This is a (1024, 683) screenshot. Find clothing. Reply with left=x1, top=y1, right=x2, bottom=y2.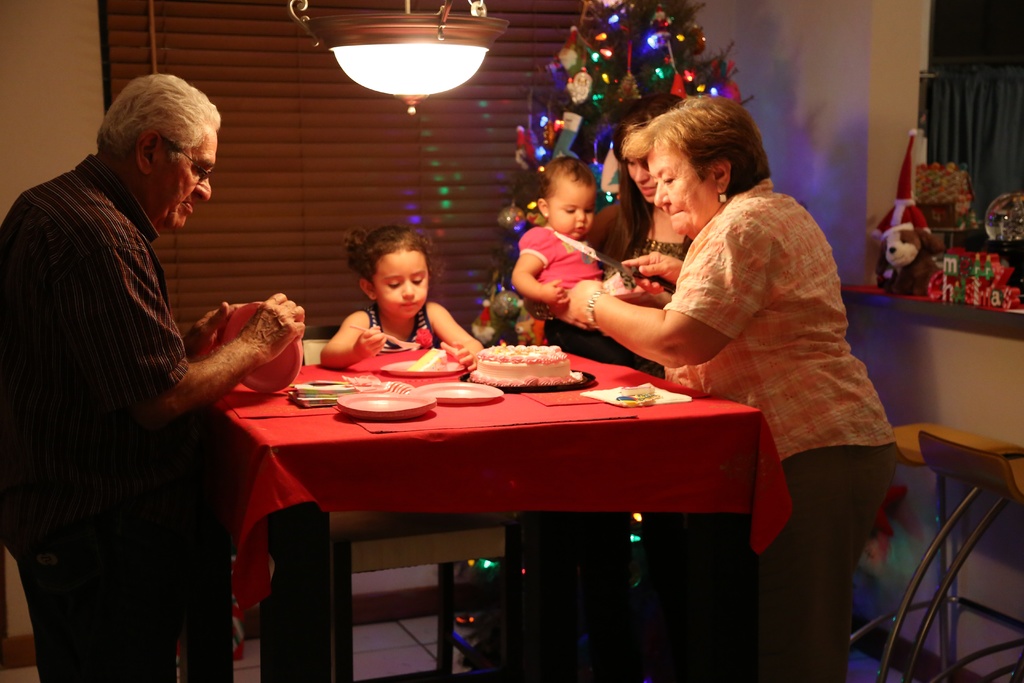
left=365, top=299, right=449, bottom=352.
